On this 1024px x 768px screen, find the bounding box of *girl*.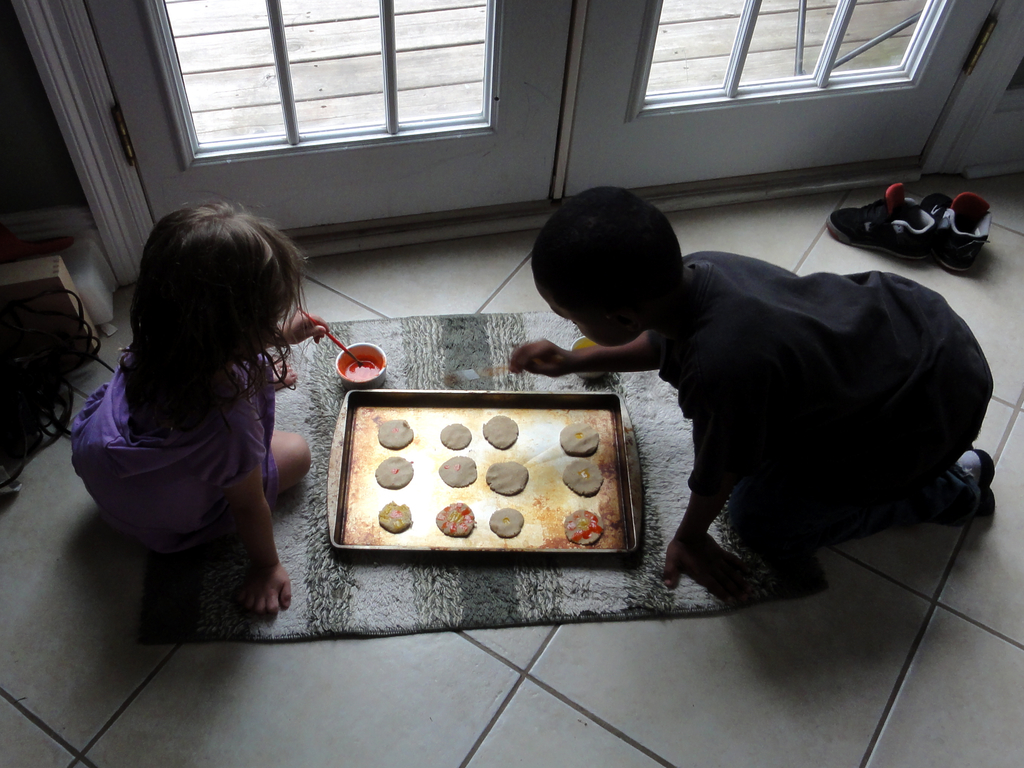
Bounding box: Rect(67, 204, 333, 616).
